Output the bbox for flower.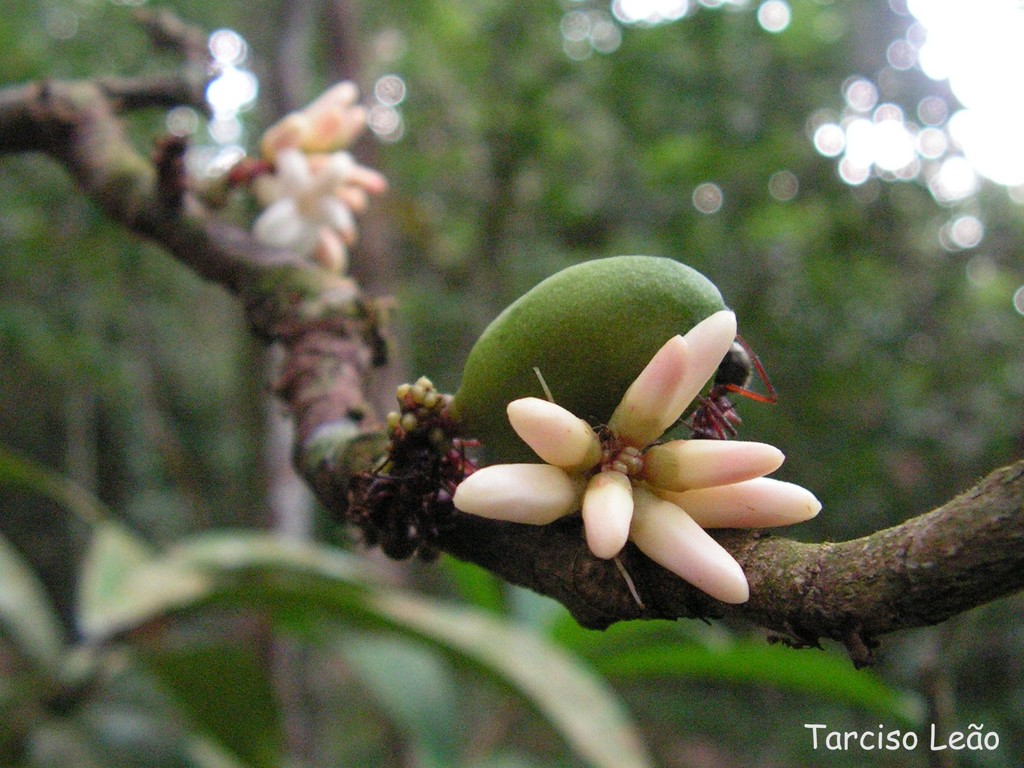
<region>506, 398, 608, 480</region>.
